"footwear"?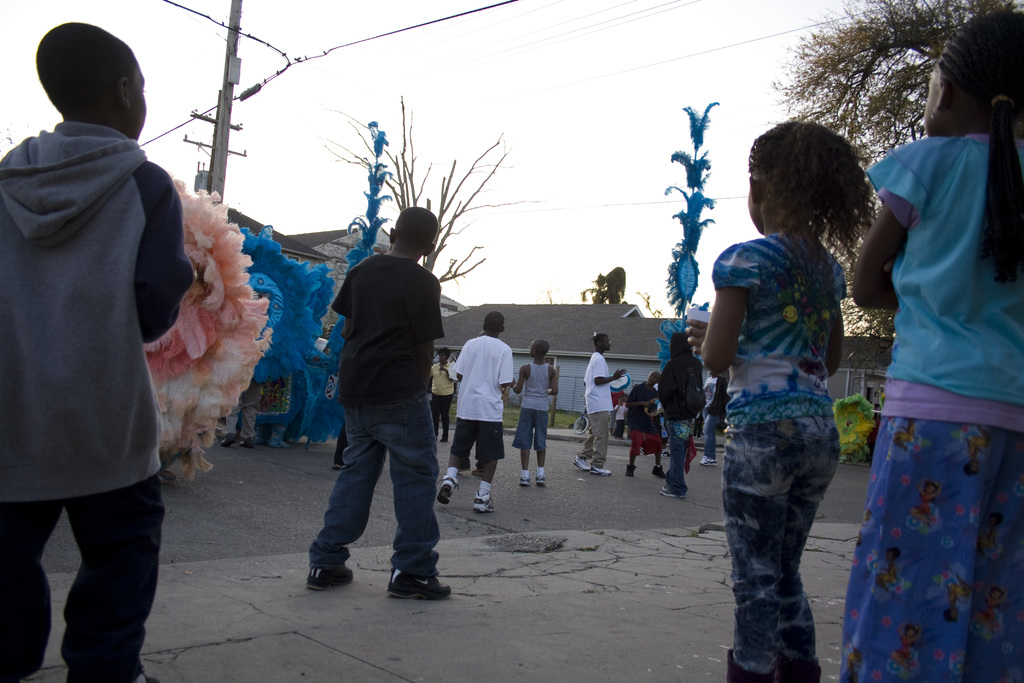
left=518, top=472, right=530, bottom=490
